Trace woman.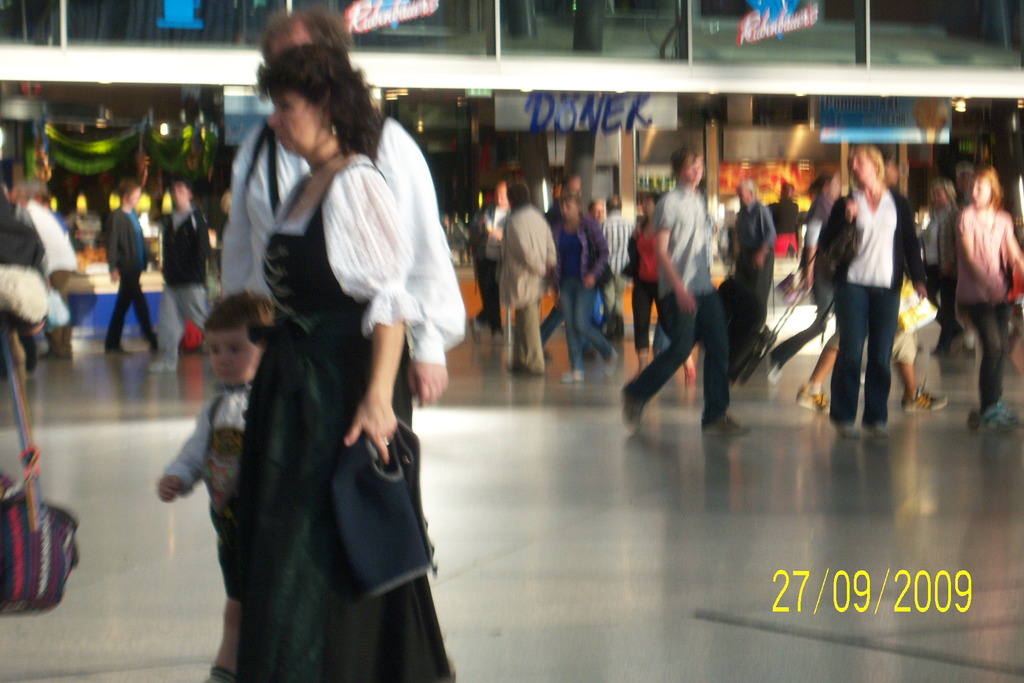
Traced to 619, 194, 703, 382.
